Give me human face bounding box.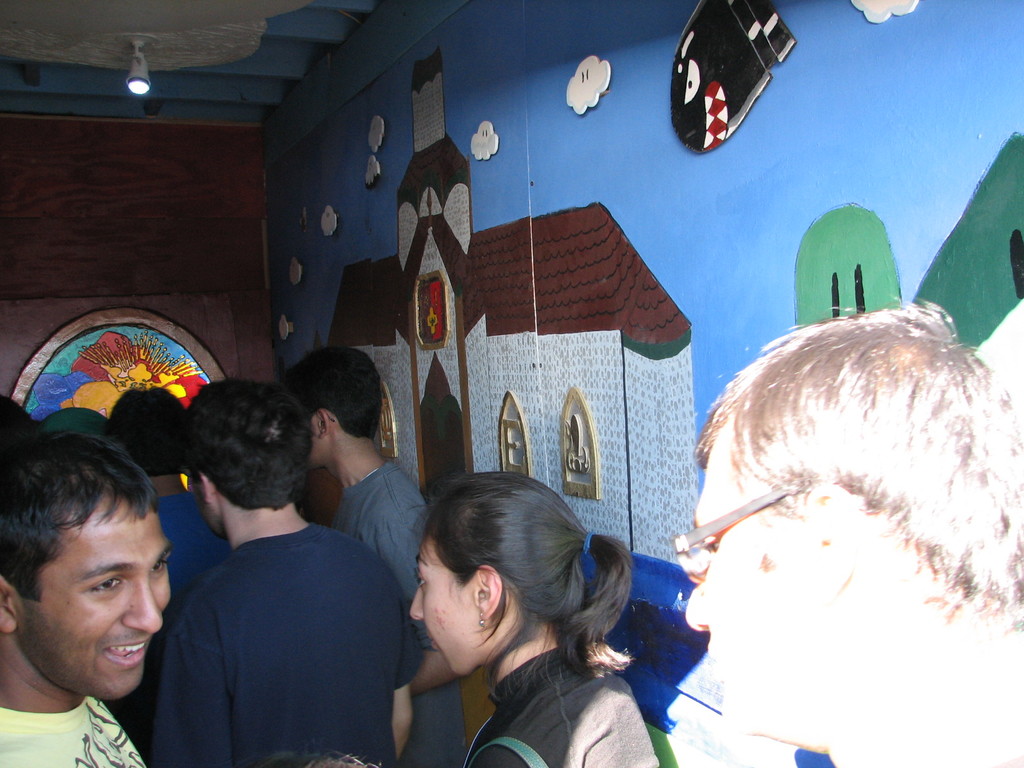
locate(685, 442, 802, 732).
